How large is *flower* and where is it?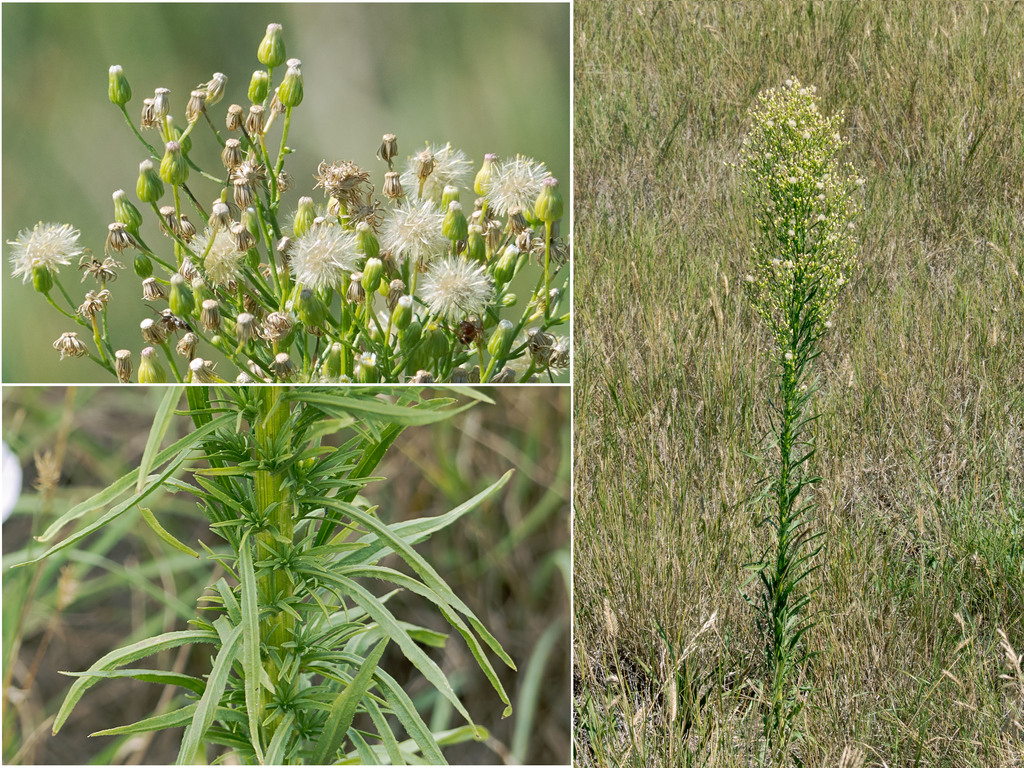
Bounding box: (x1=369, y1=190, x2=448, y2=262).
